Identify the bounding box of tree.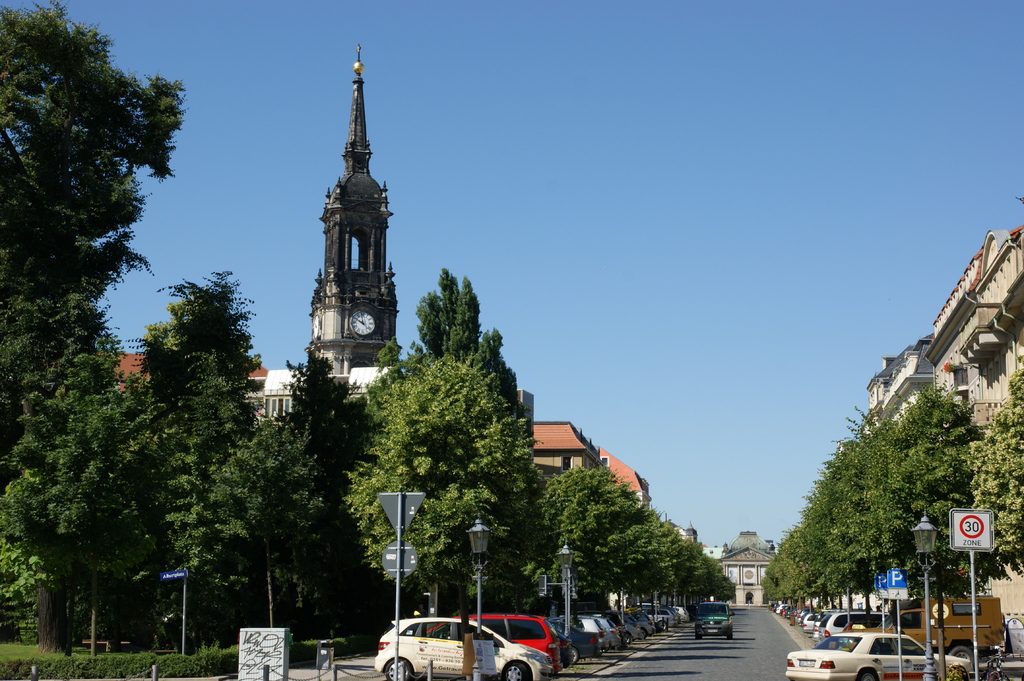
select_region(0, 0, 191, 644).
